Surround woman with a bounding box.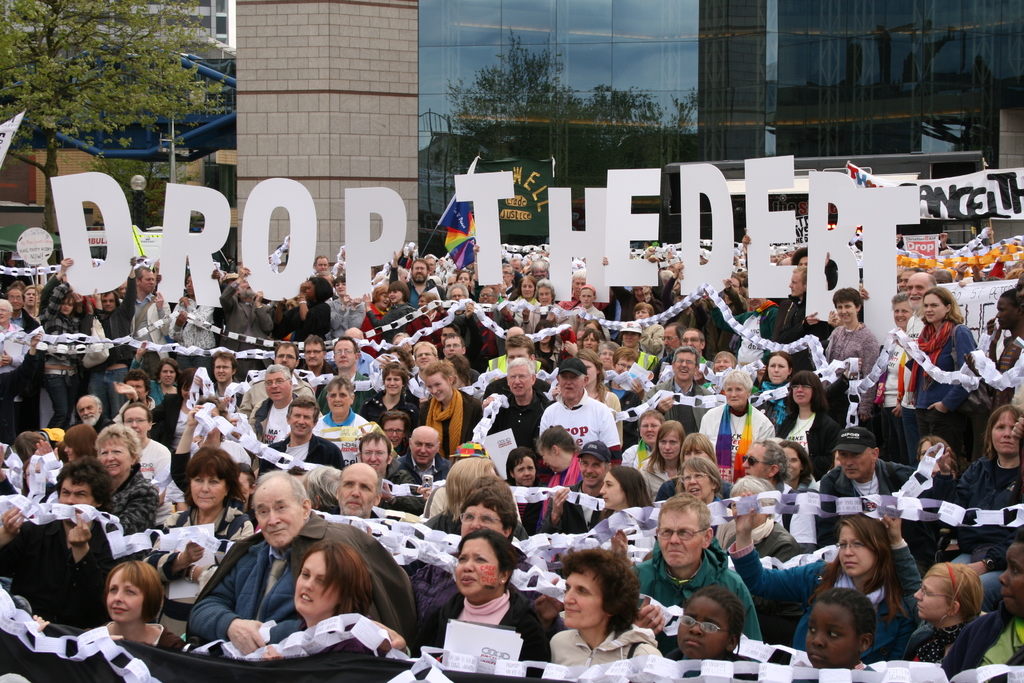
630/415/687/505.
